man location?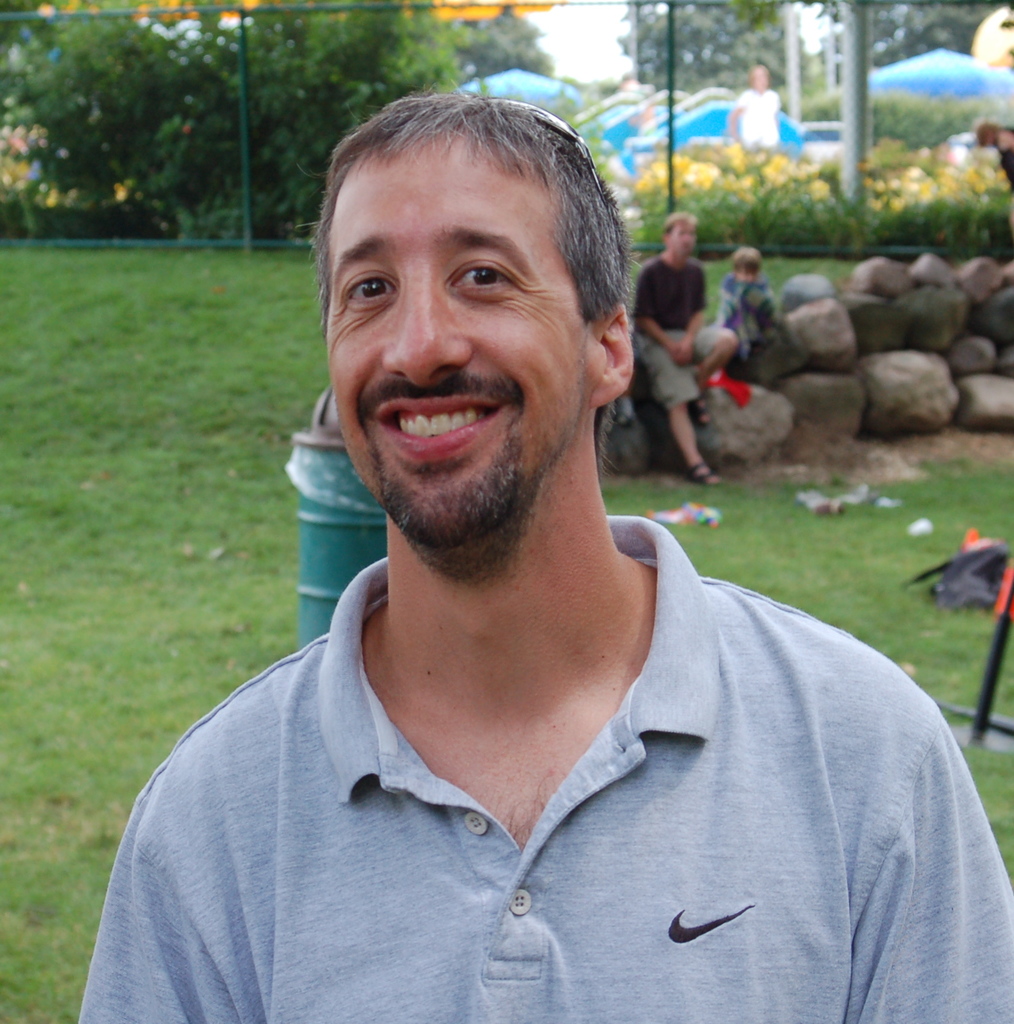
631:209:739:487
